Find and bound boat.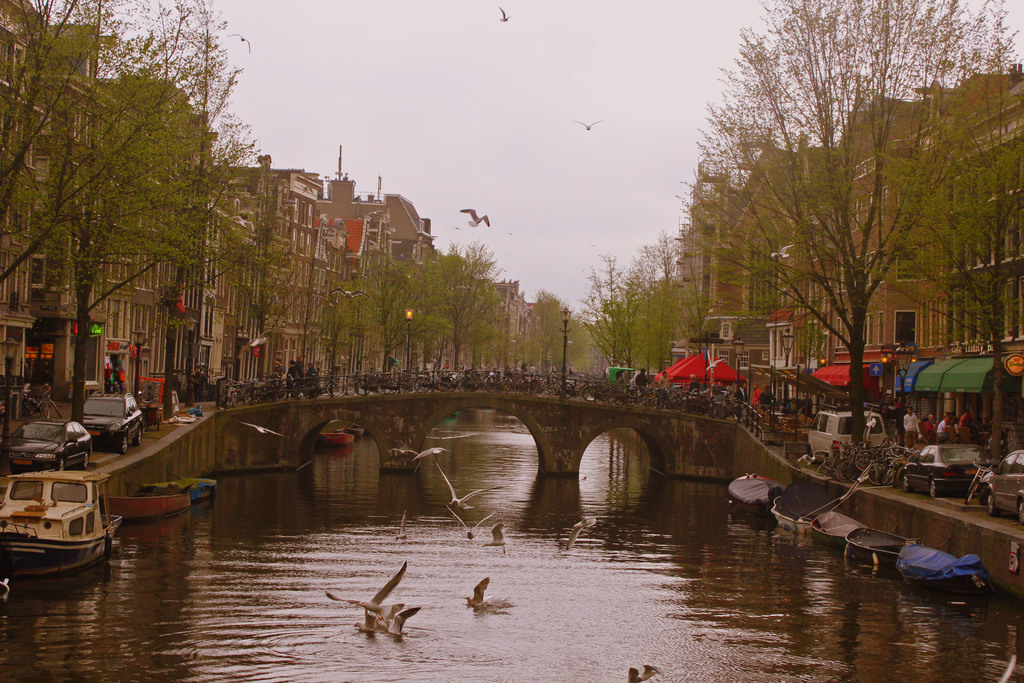
Bound: detection(4, 448, 117, 586).
